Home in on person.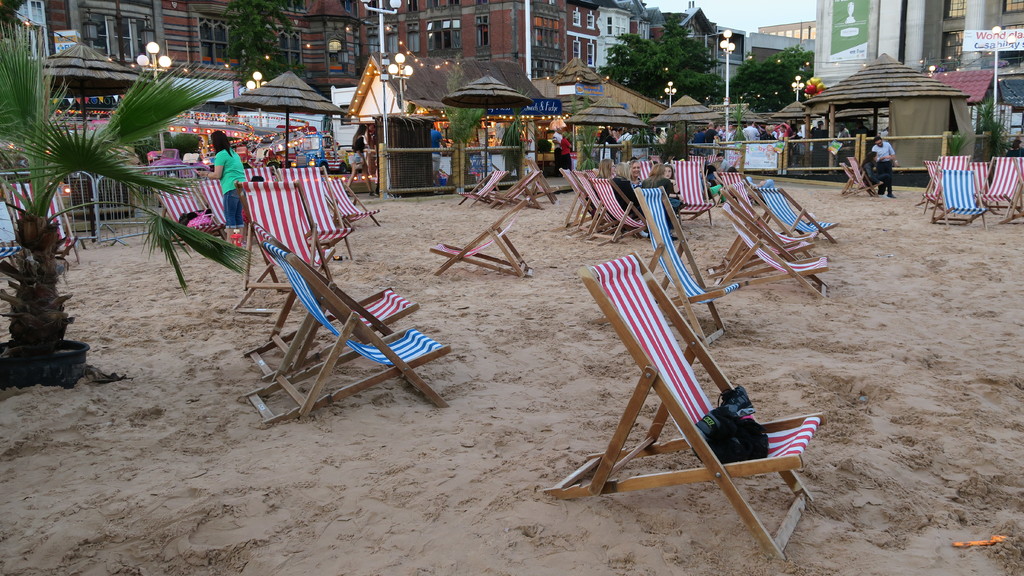
Homed in at box(344, 122, 378, 198).
